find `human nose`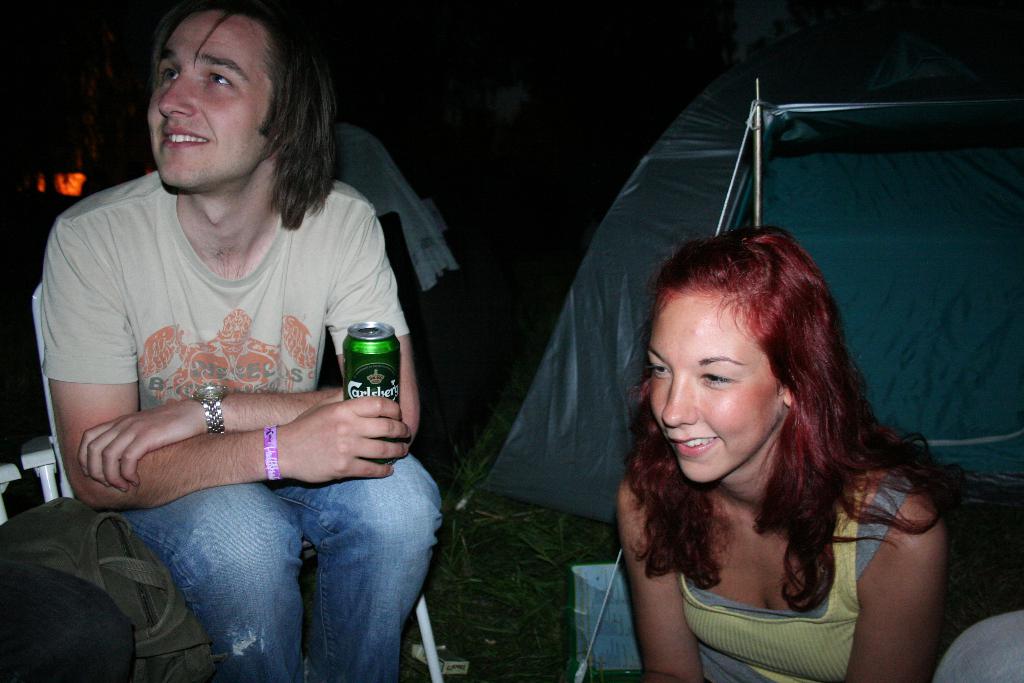
{"x1": 154, "y1": 81, "x2": 196, "y2": 118}
